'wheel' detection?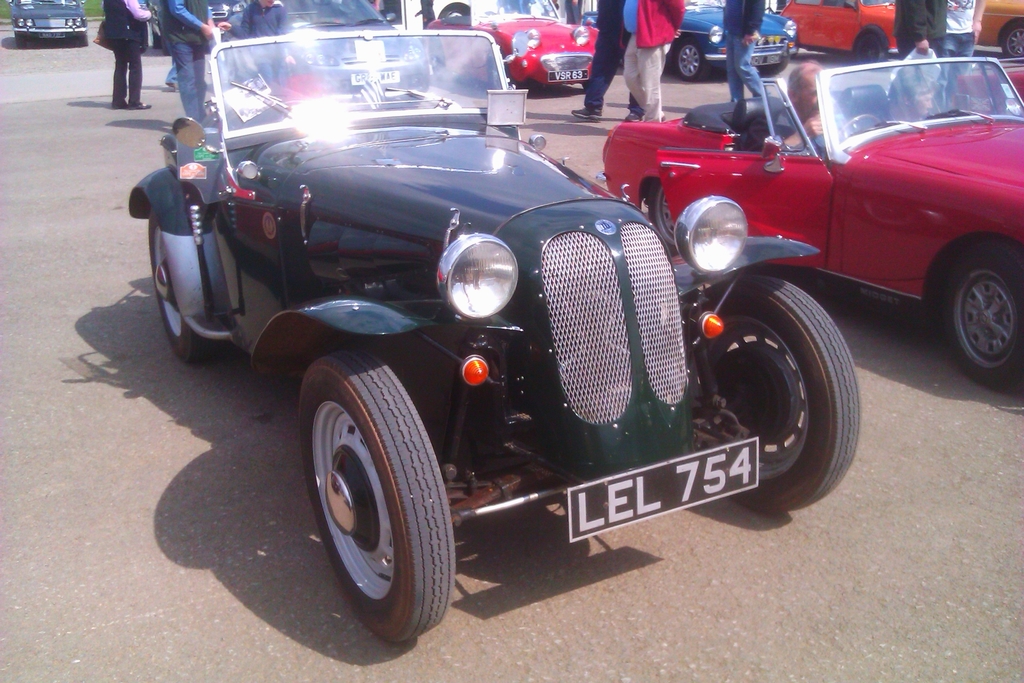
691 266 865 520
